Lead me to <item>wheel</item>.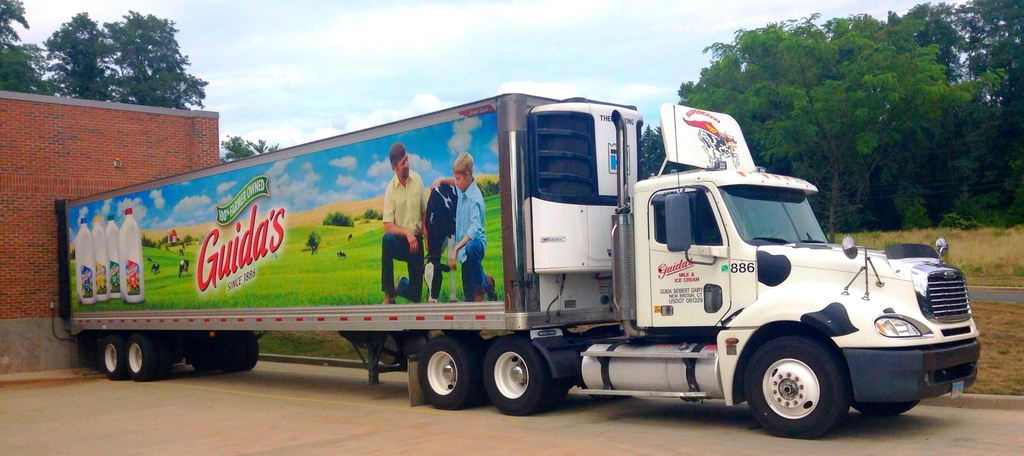
Lead to {"x1": 124, "y1": 326, "x2": 166, "y2": 382}.
